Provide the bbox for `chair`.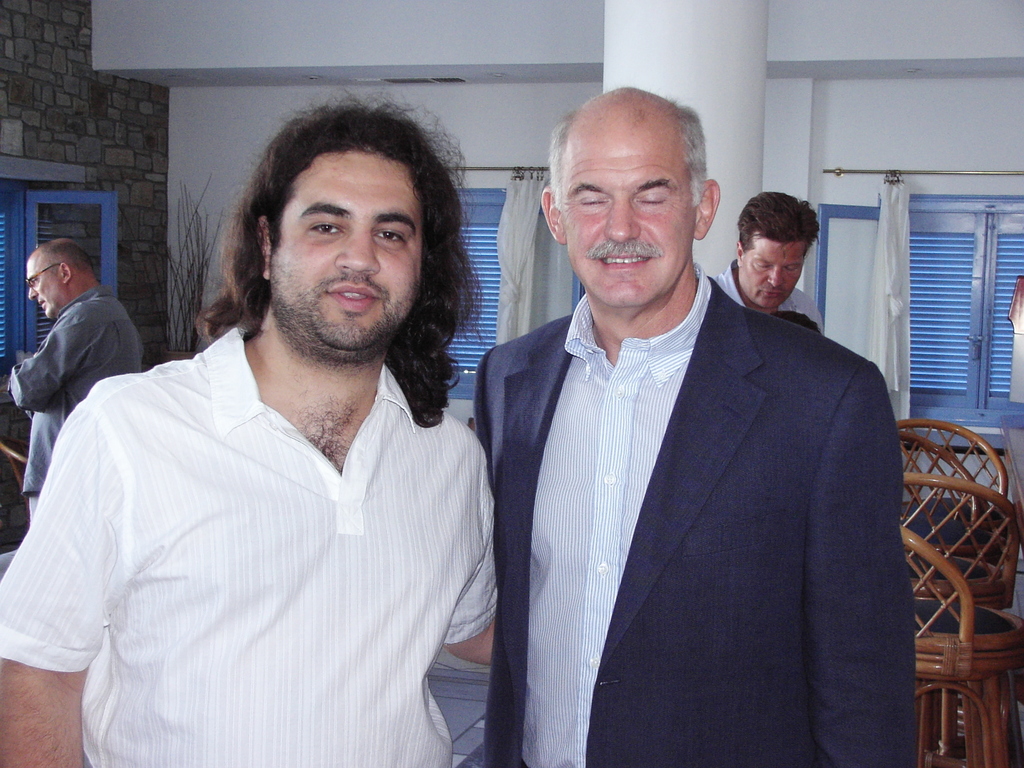
(x1=0, y1=438, x2=31, y2=500).
